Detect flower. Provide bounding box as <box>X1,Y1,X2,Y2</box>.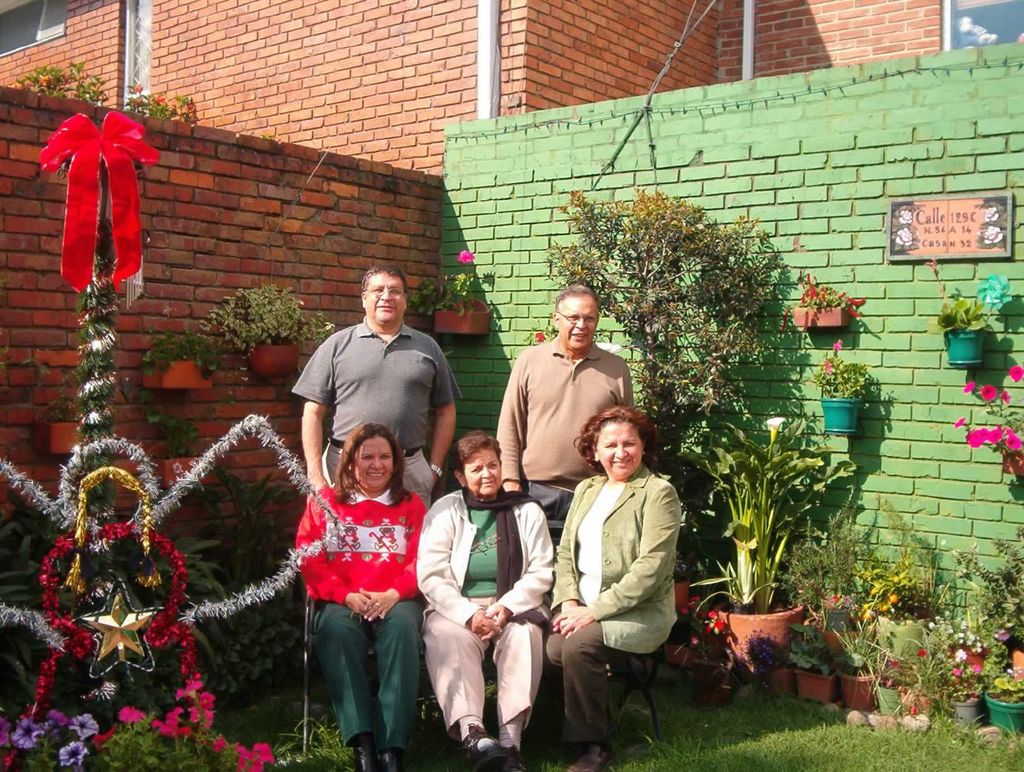
<box>458,245,472,265</box>.
